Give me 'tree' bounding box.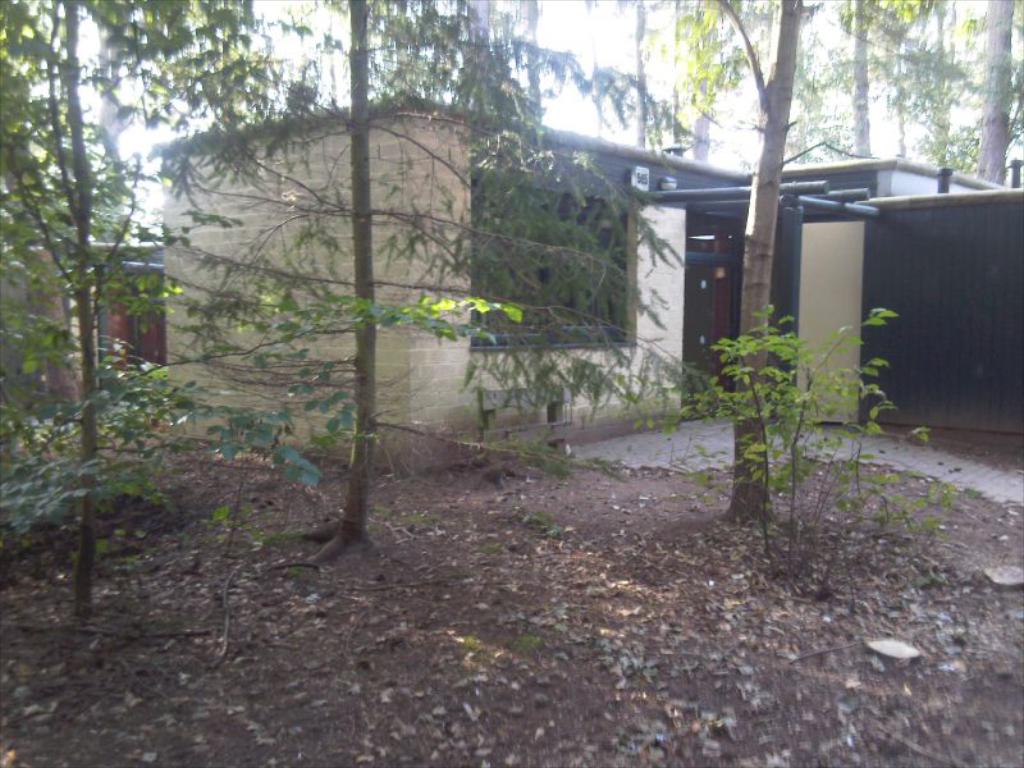
[left=964, top=0, right=1023, bottom=192].
